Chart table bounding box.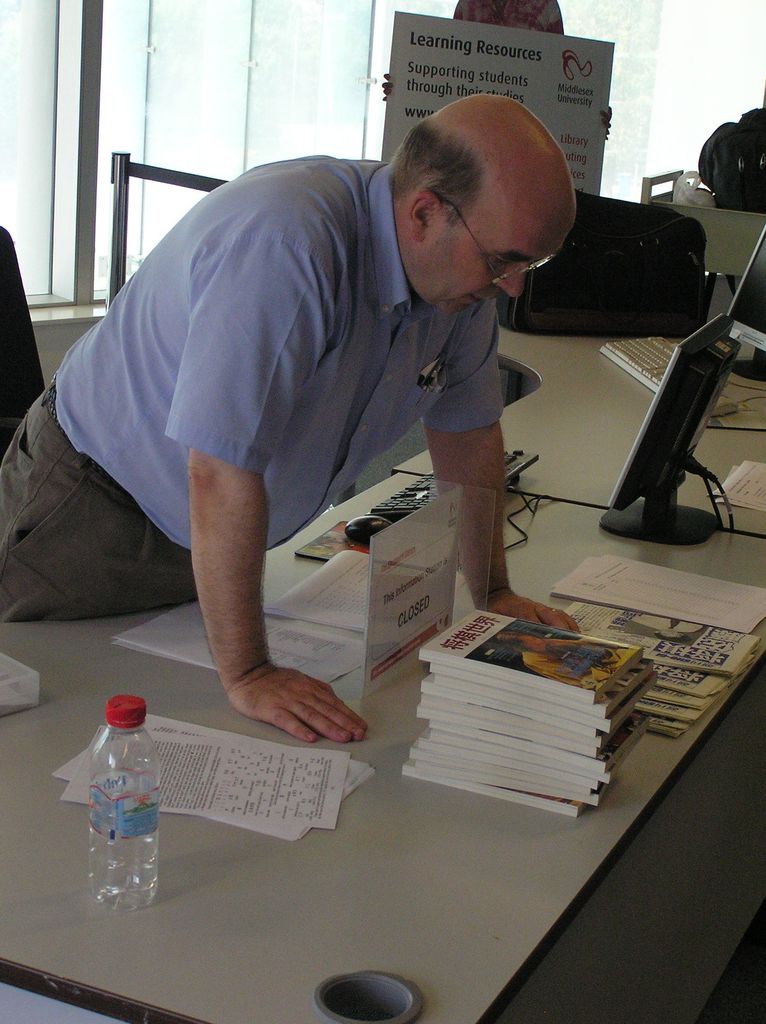
Charted: Rect(393, 325, 765, 538).
